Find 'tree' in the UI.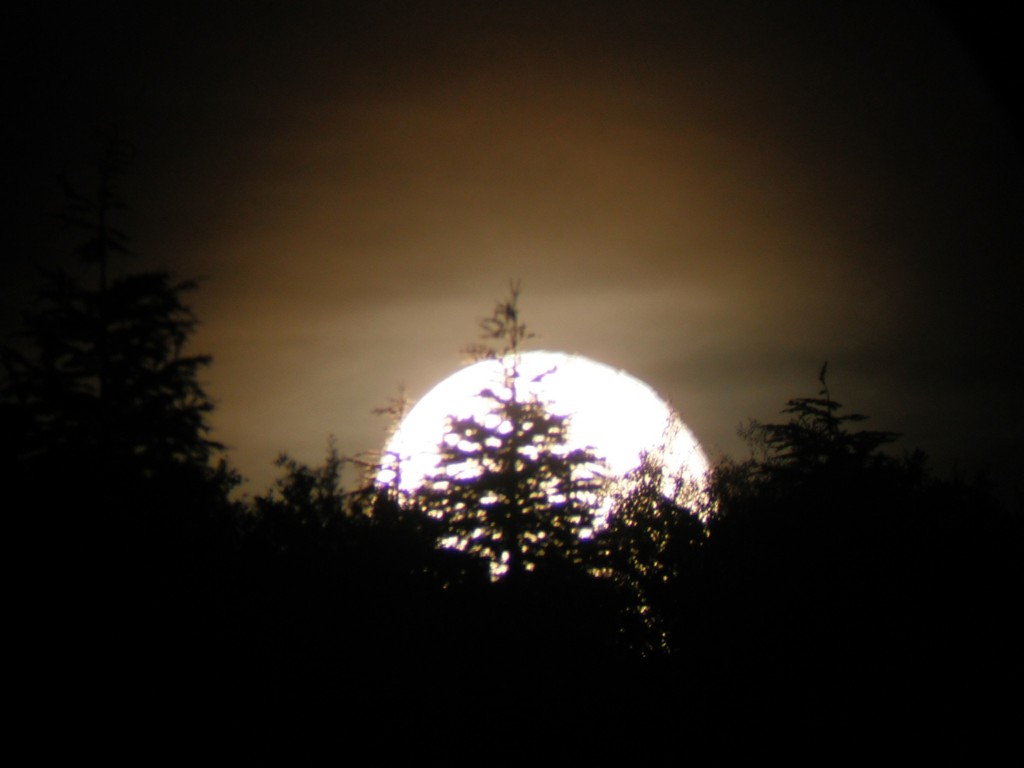
UI element at 56, 209, 241, 543.
